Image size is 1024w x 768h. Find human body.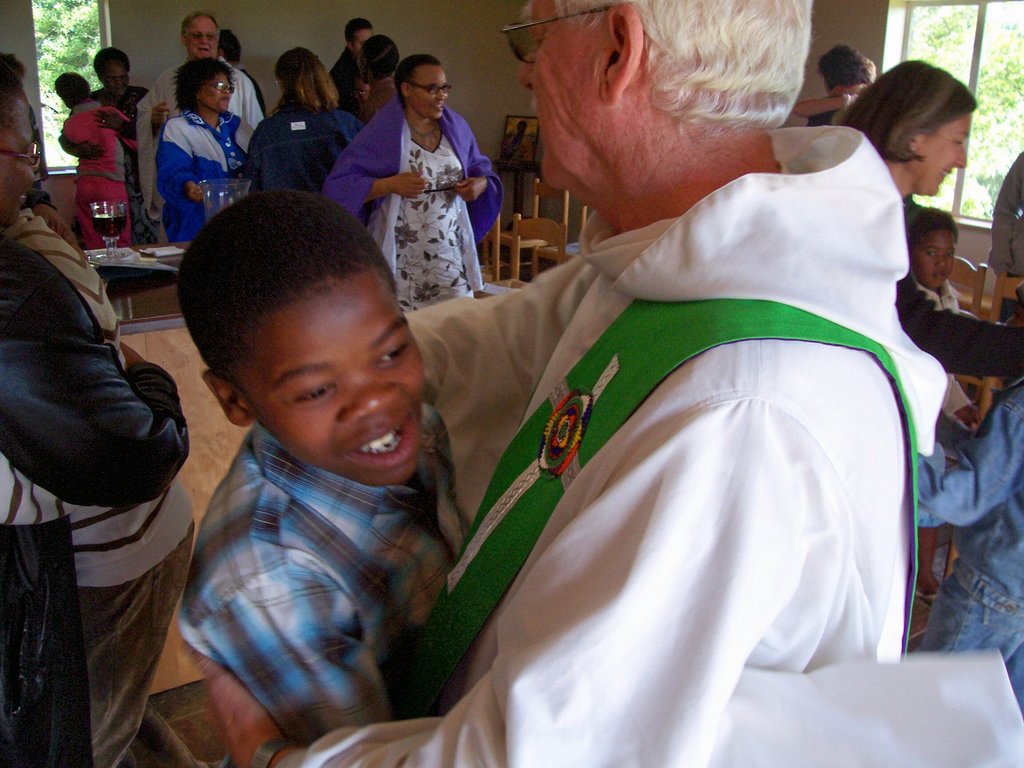
Rect(351, 33, 398, 120).
